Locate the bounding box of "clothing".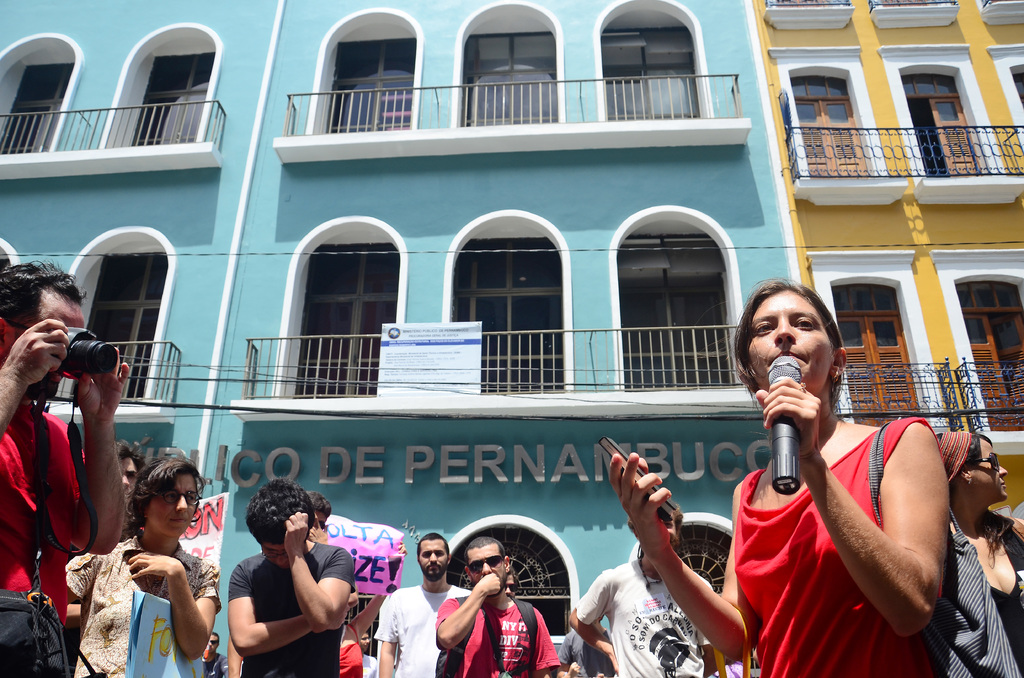
Bounding box: [x1=733, y1=415, x2=942, y2=677].
